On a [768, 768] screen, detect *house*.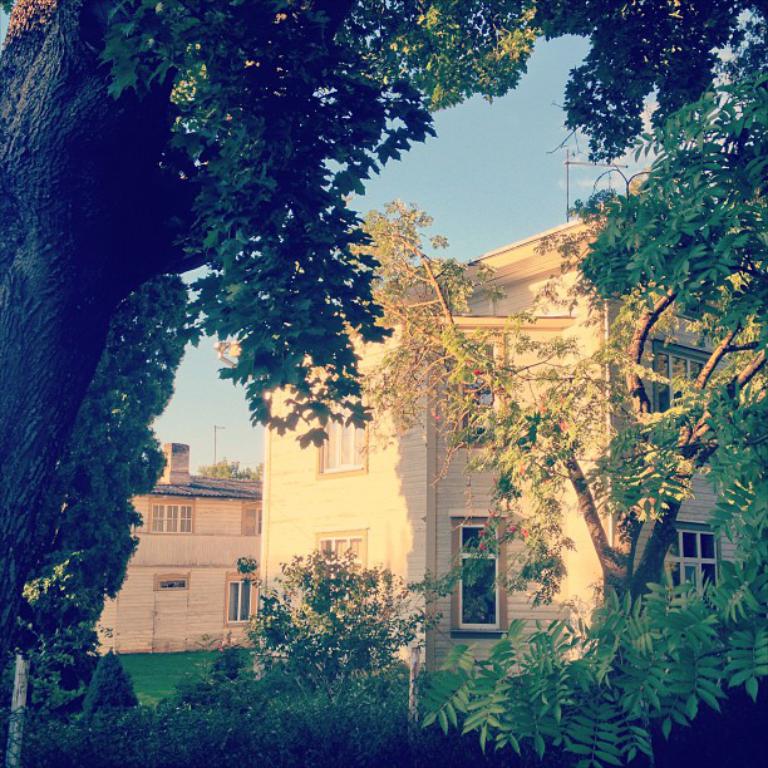
(216,143,767,740).
